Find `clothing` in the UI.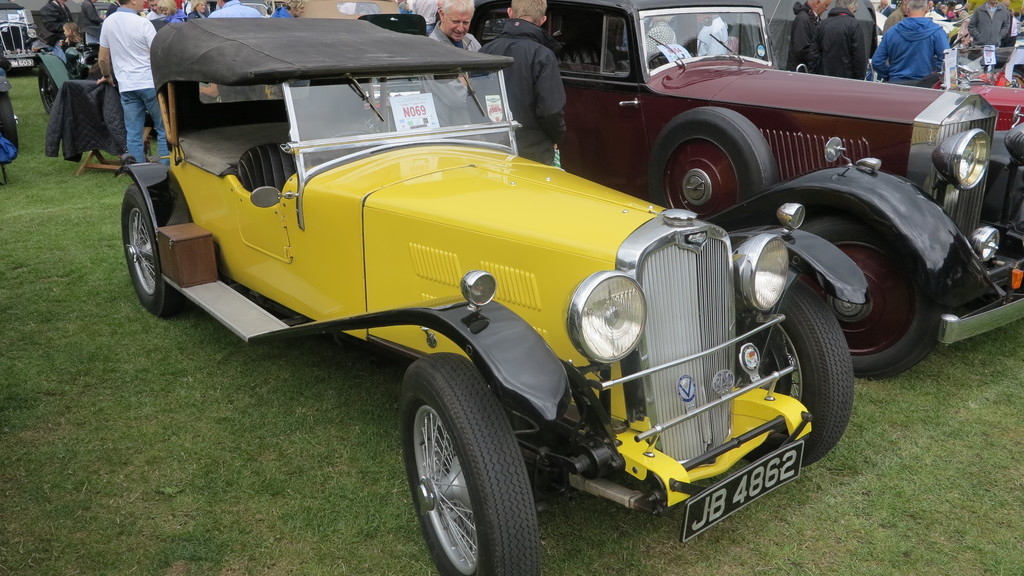
UI element at bbox(471, 8, 565, 167).
